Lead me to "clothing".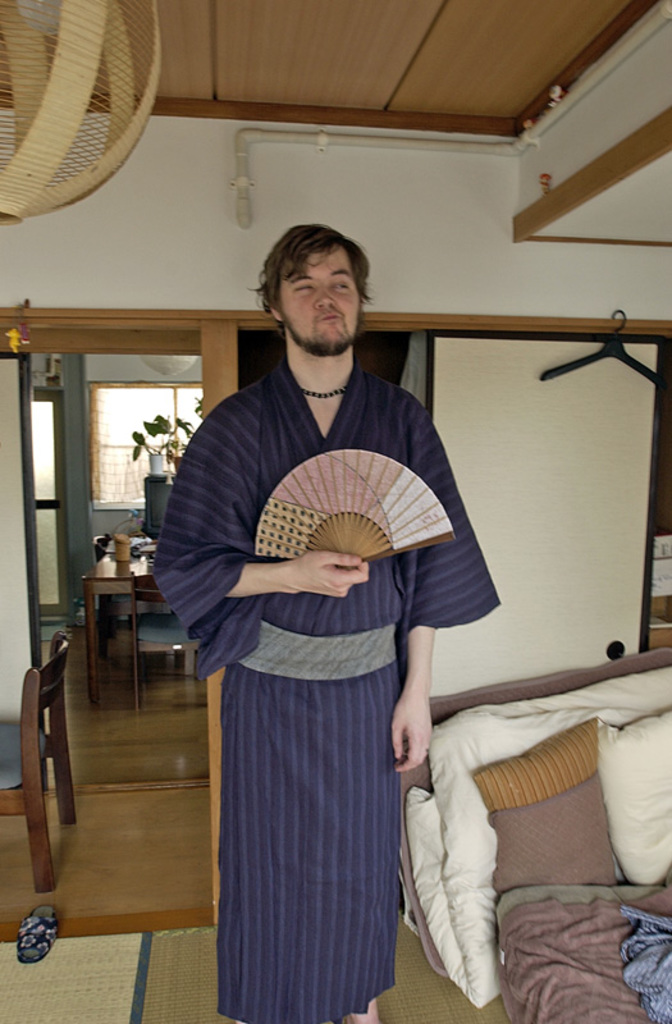
Lead to bbox=[150, 361, 503, 1023].
